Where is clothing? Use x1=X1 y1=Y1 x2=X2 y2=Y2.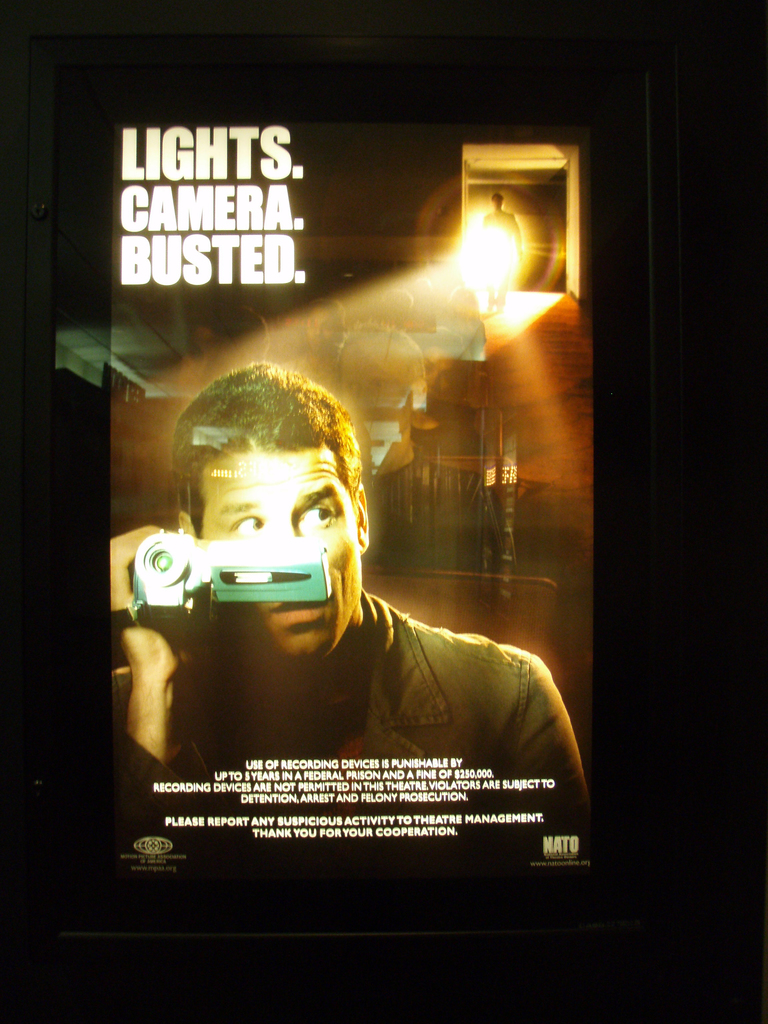
x1=106 y1=600 x2=594 y2=844.
